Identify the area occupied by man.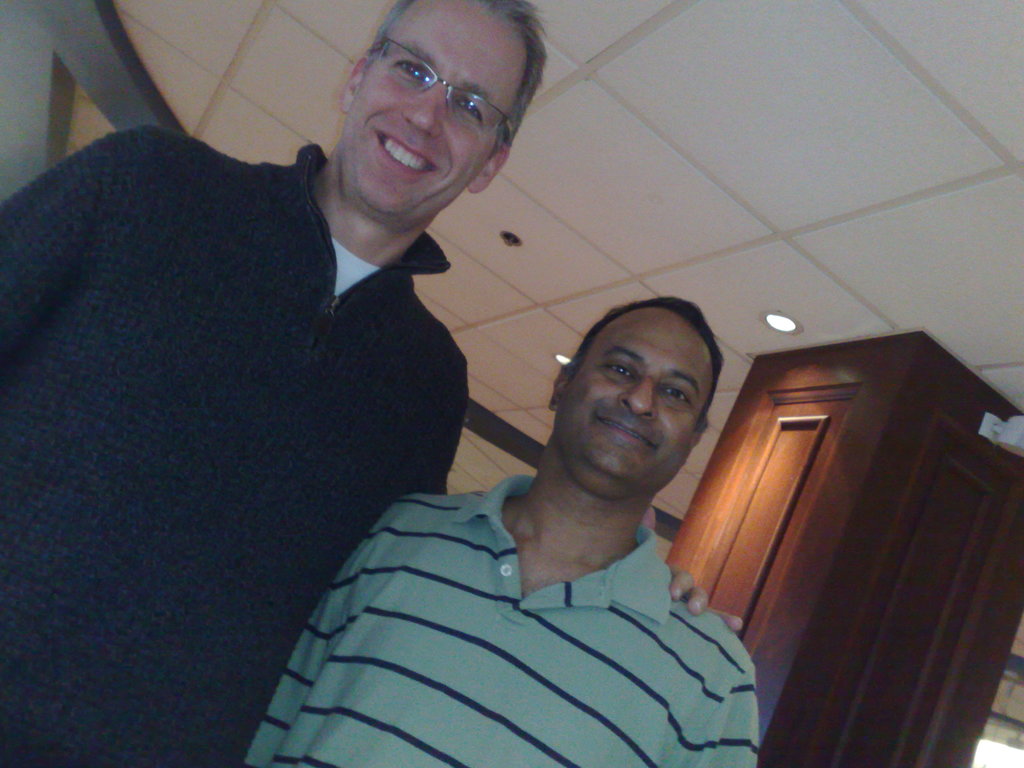
Area: bbox=(0, 0, 546, 767).
